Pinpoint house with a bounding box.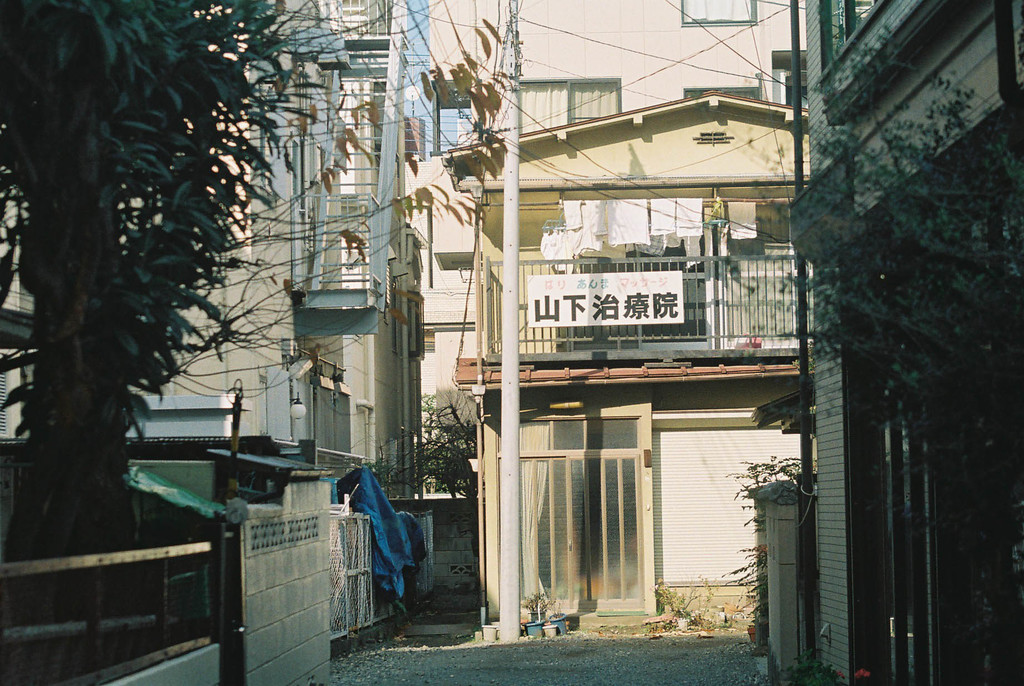
<box>463,216,848,616</box>.
